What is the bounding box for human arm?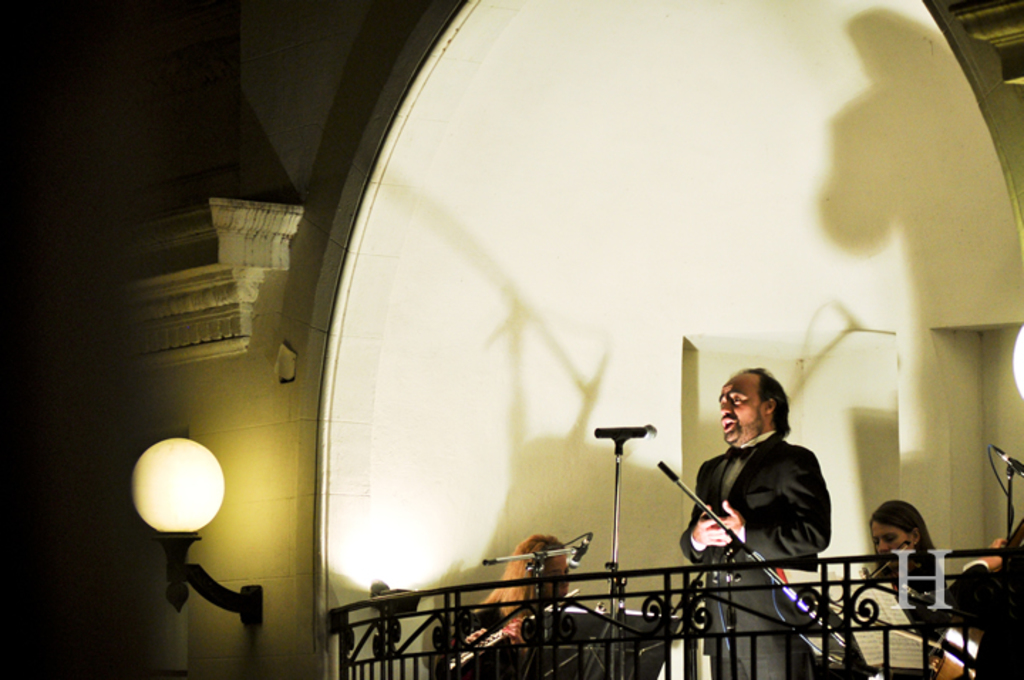
(left=939, top=536, right=1017, bottom=634).
